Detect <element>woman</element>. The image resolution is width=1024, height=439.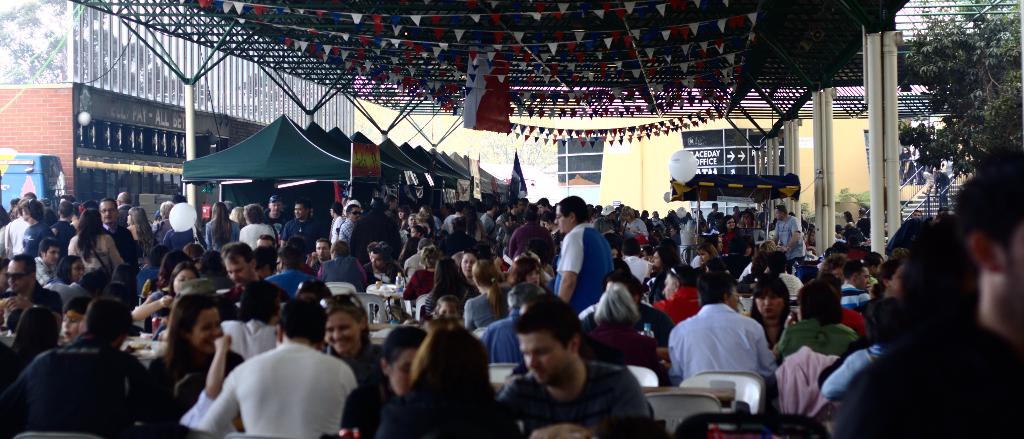
bbox(136, 253, 193, 304).
